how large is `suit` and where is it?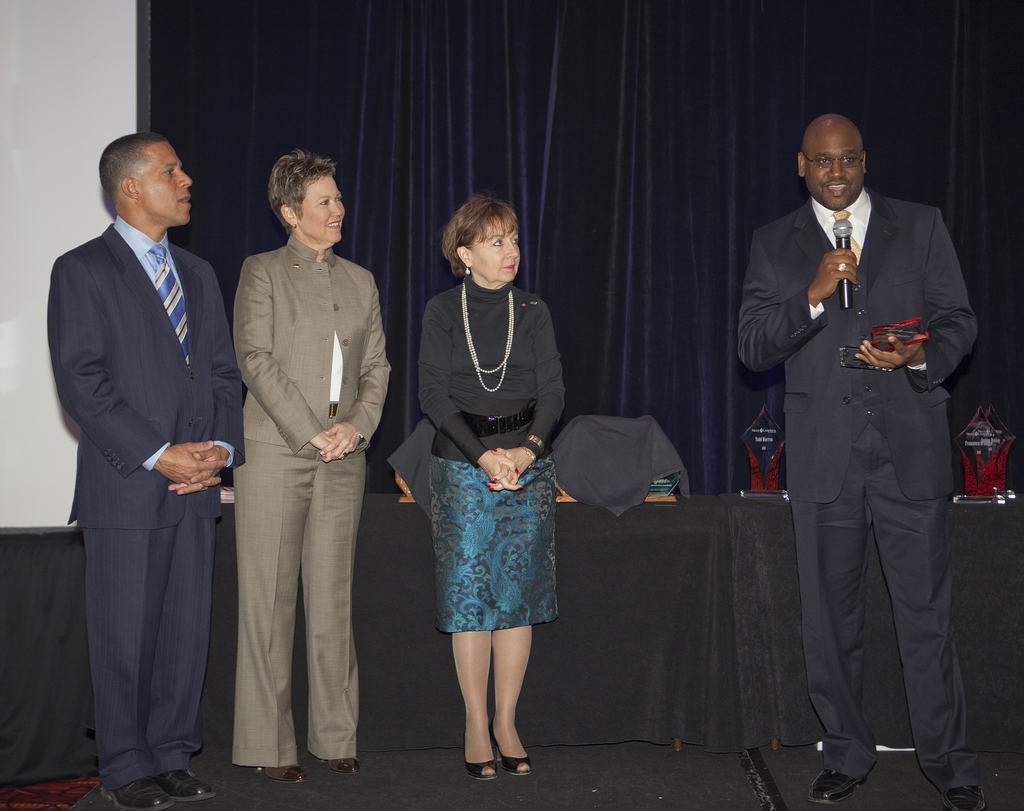
Bounding box: 736 186 981 797.
